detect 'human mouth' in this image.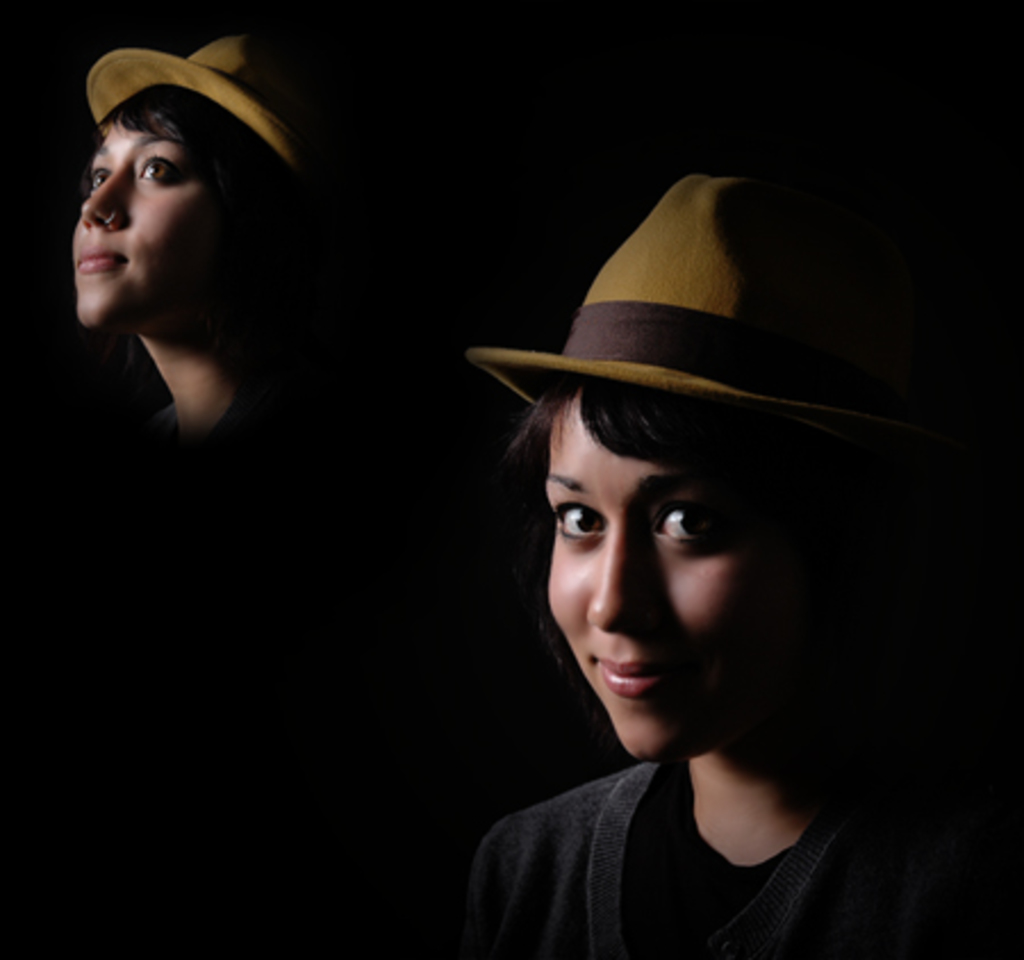
Detection: (71,241,130,287).
